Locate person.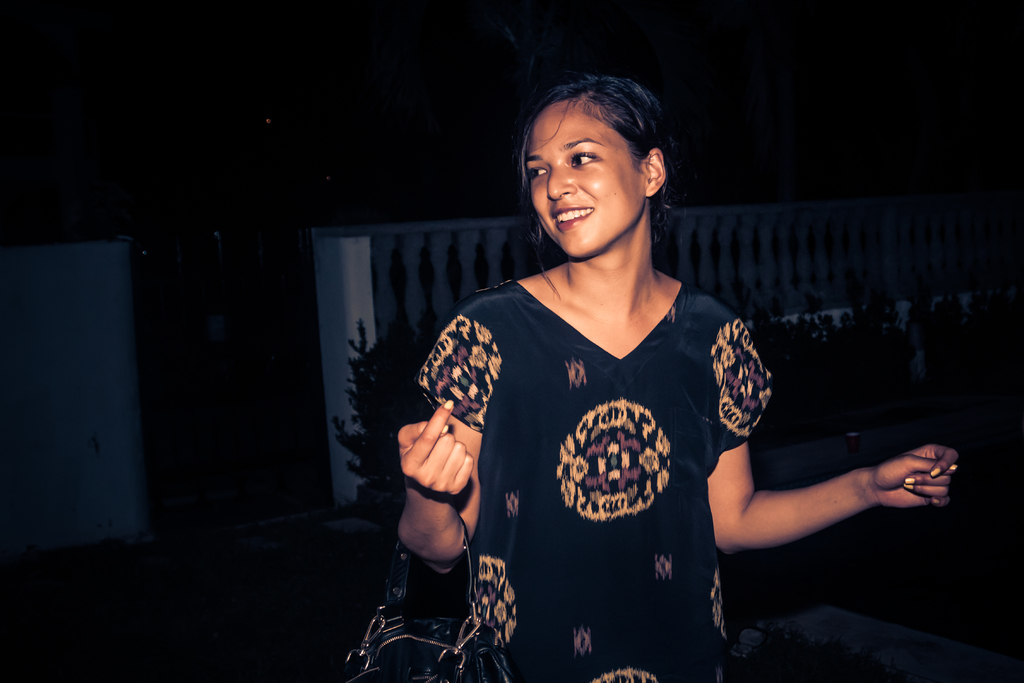
Bounding box: box(394, 79, 811, 680).
